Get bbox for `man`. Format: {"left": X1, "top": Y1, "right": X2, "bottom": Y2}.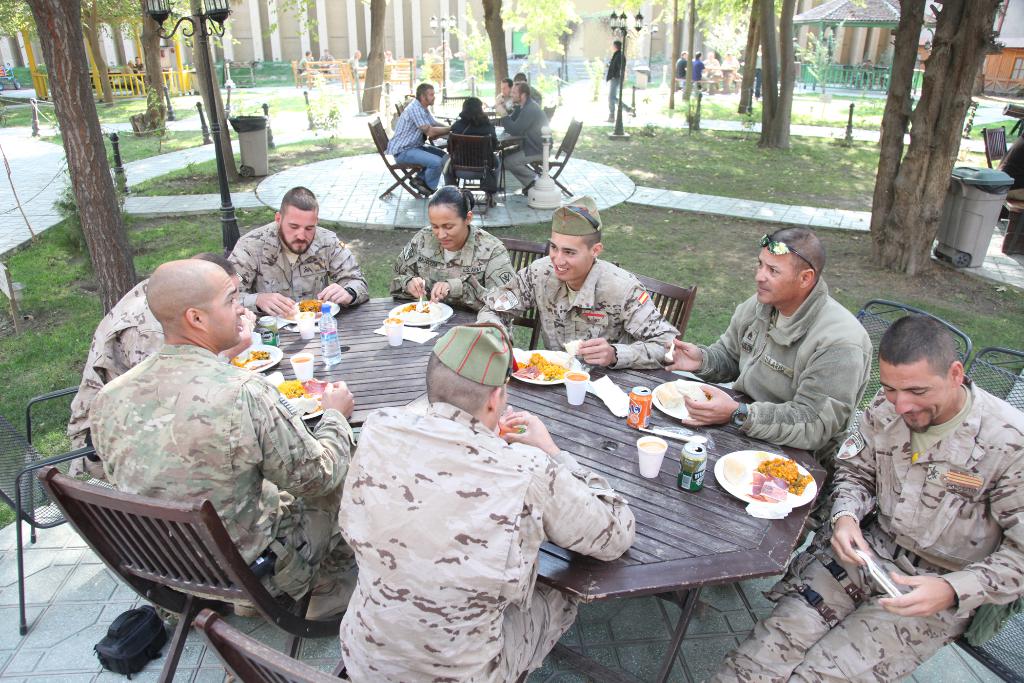
{"left": 702, "top": 312, "right": 1023, "bottom": 682}.
